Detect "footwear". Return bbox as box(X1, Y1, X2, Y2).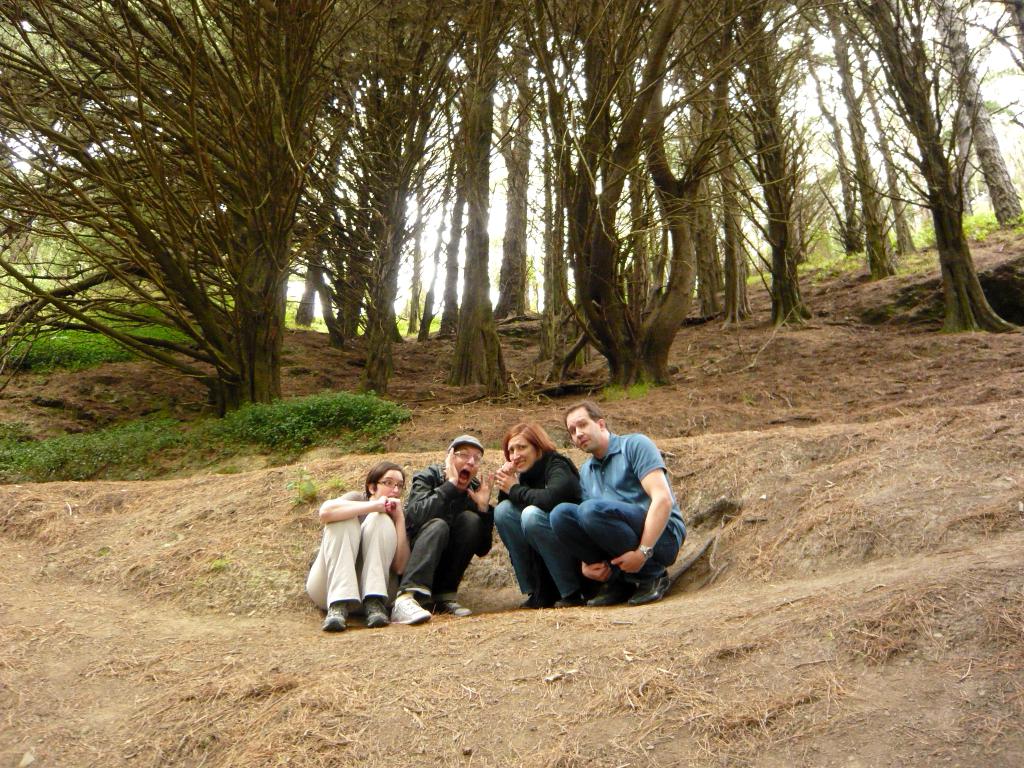
box(444, 600, 471, 618).
